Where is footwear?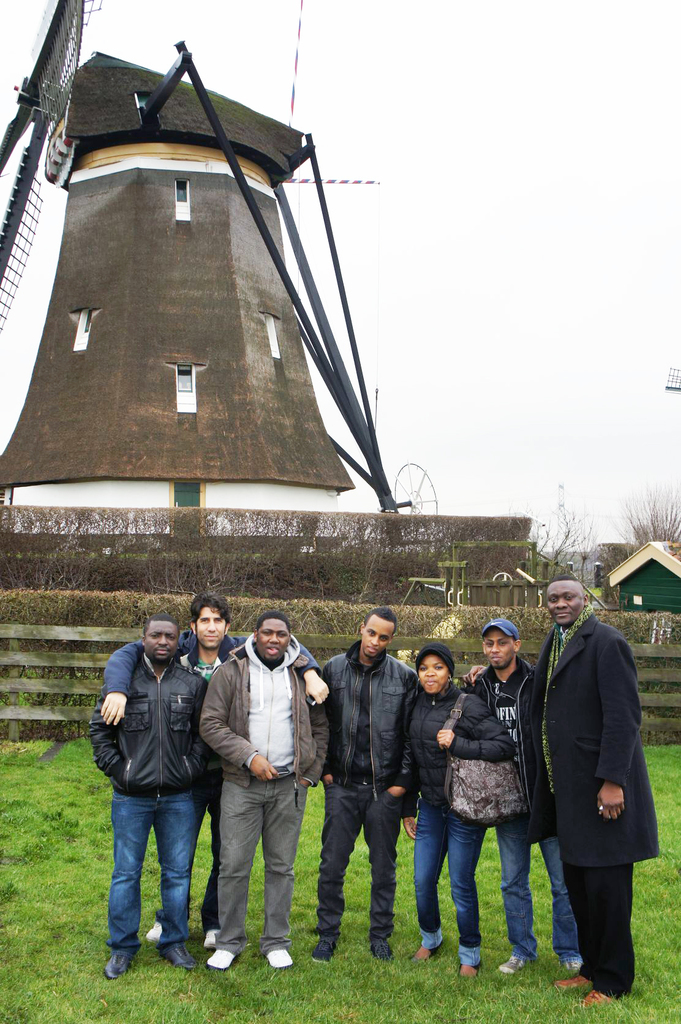
[366,941,394,959].
